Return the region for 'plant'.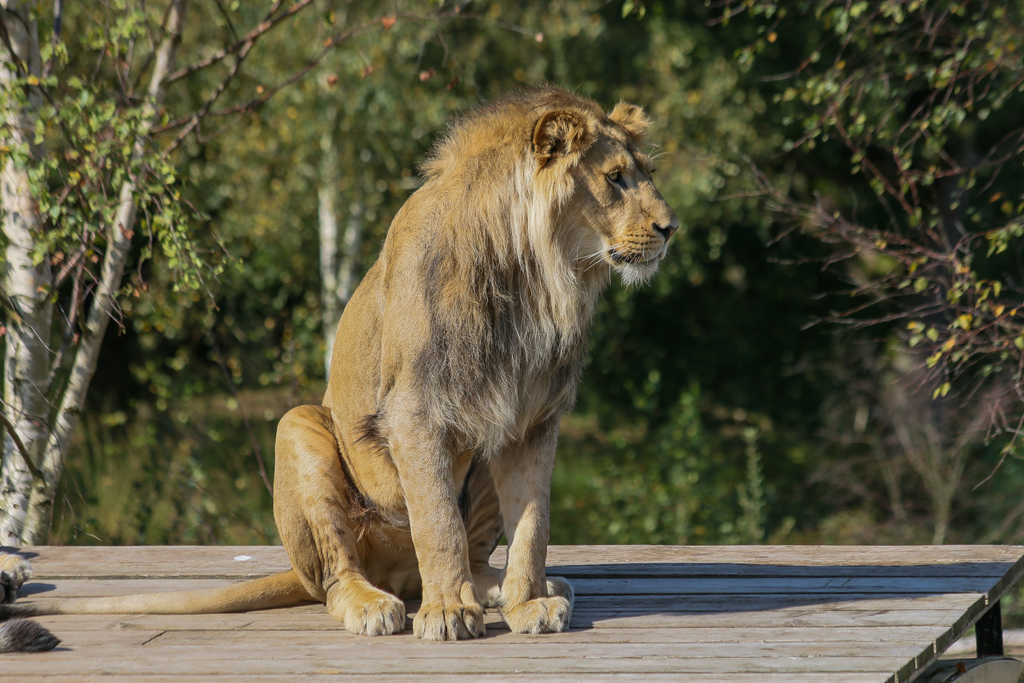
<box>737,420,790,547</box>.
